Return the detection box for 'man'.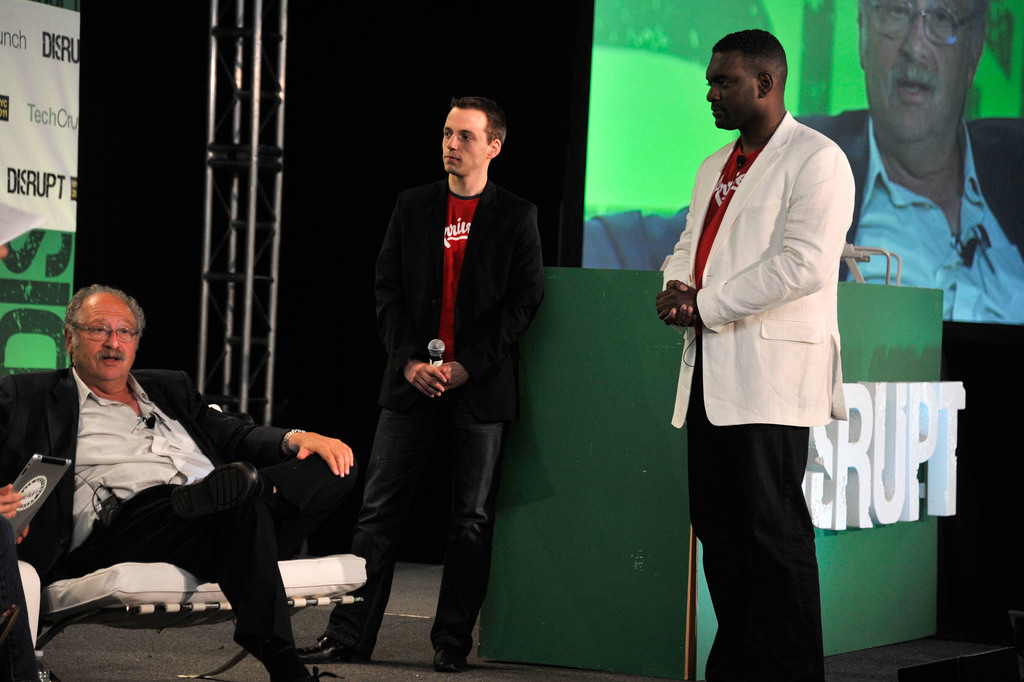
box(577, 0, 1023, 330).
